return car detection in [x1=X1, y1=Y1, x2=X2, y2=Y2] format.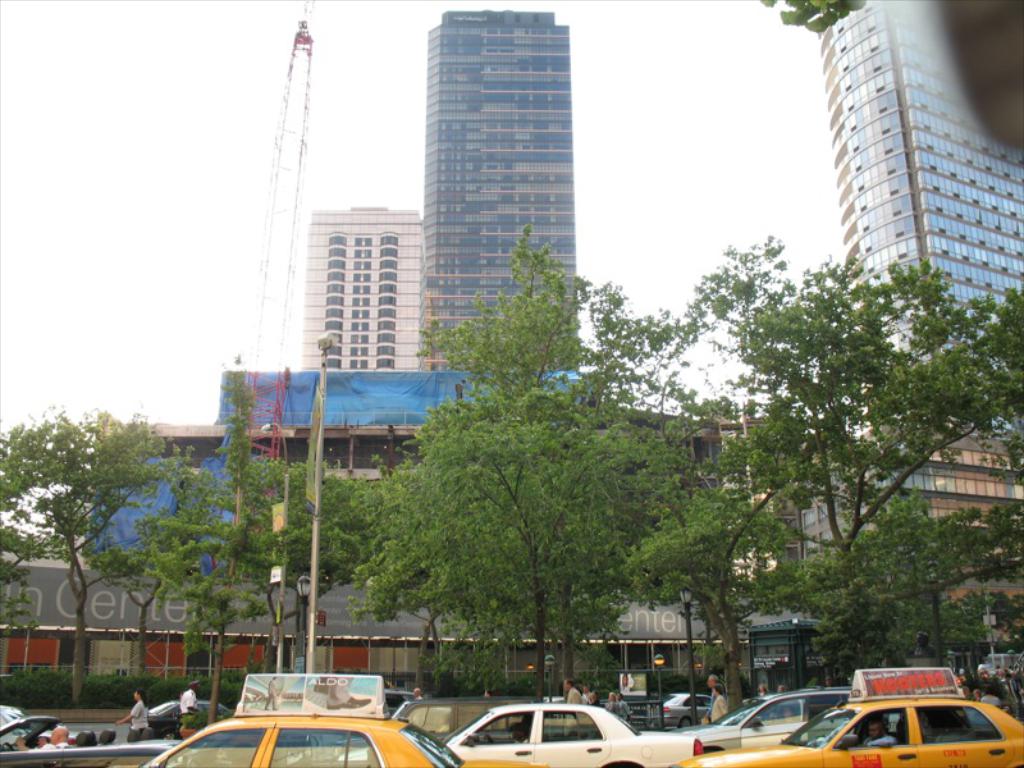
[x1=434, y1=696, x2=710, y2=767].
